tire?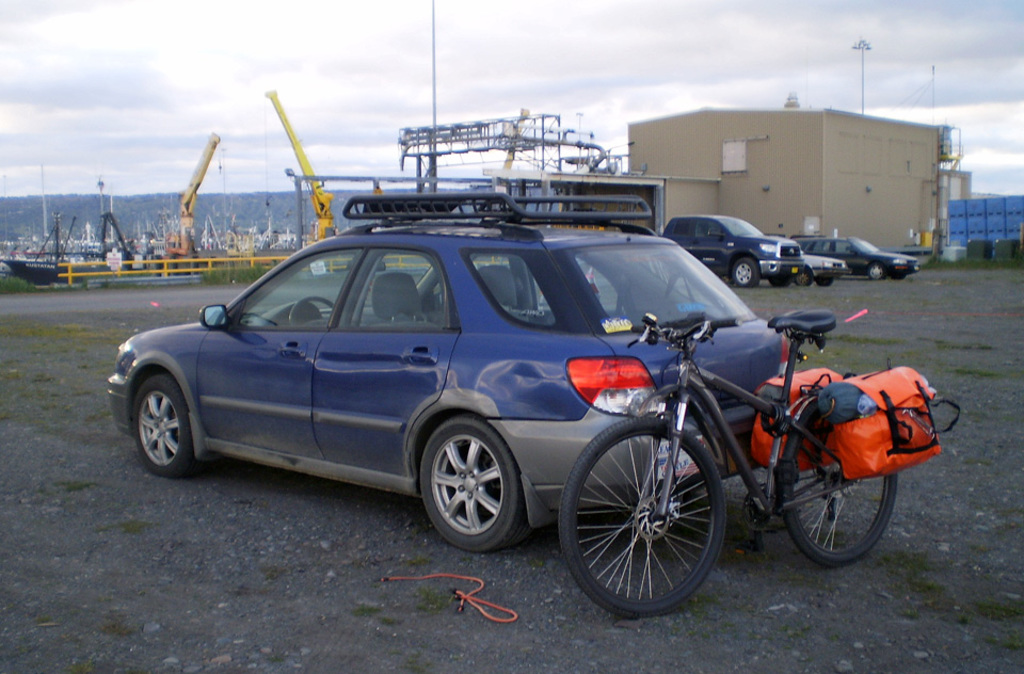
x1=864, y1=262, x2=890, y2=282
